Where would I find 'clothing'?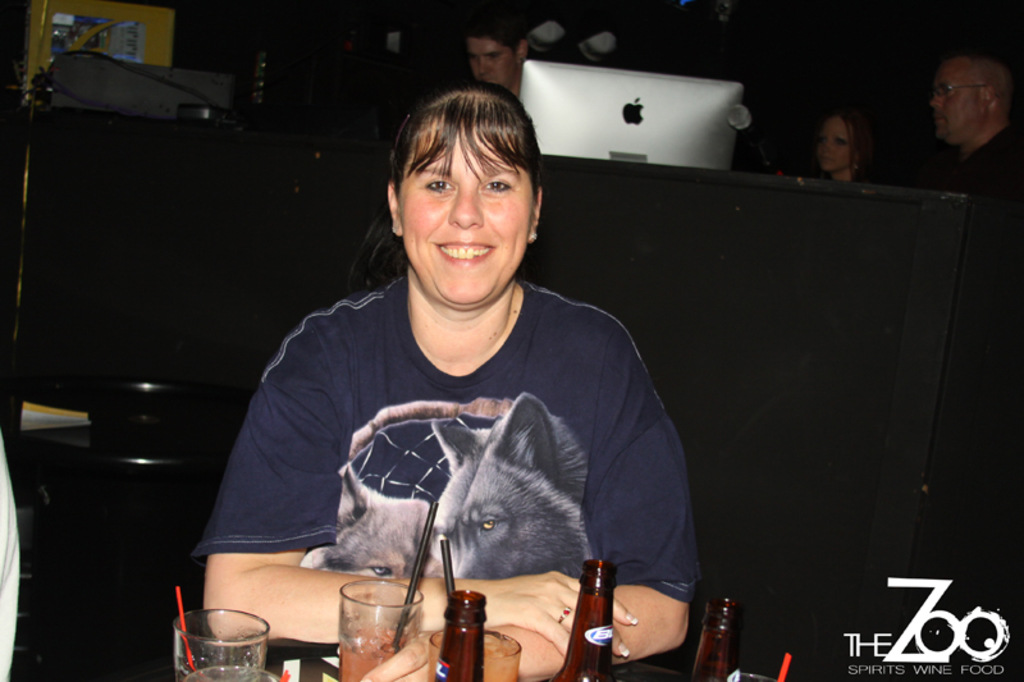
At <box>215,136,698,647</box>.
